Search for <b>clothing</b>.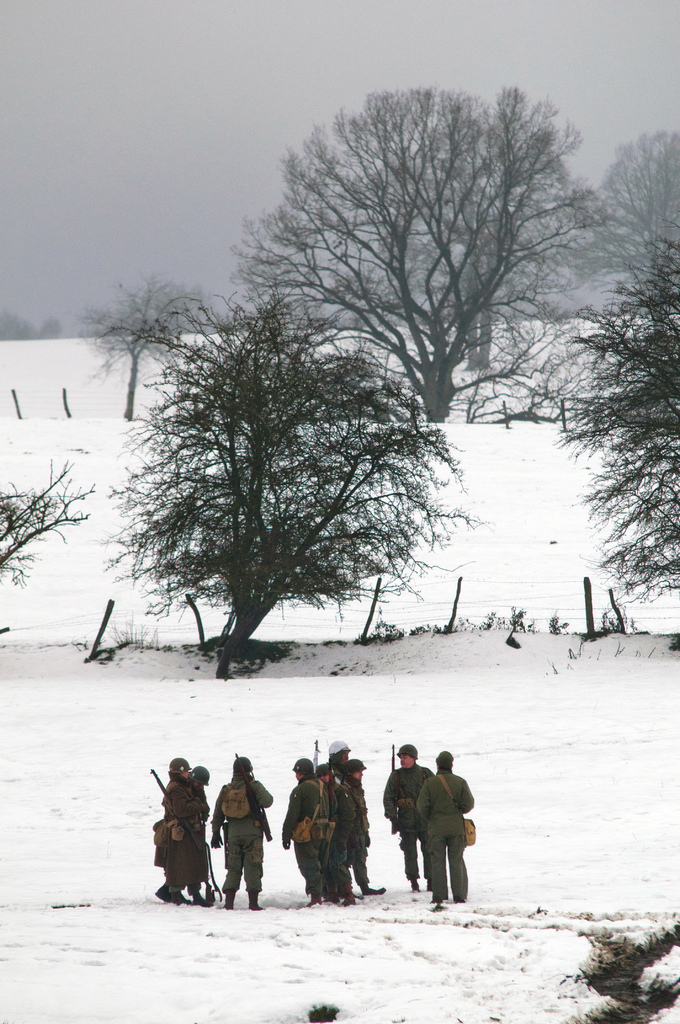
Found at region(210, 772, 273, 893).
